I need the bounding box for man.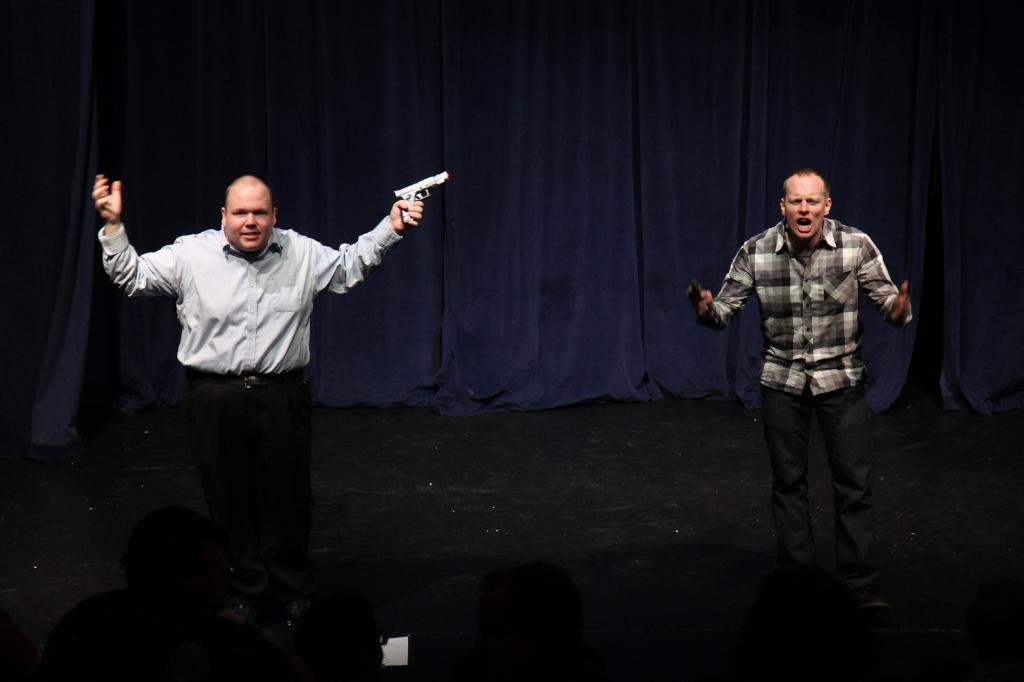
Here it is: Rect(702, 181, 931, 652).
